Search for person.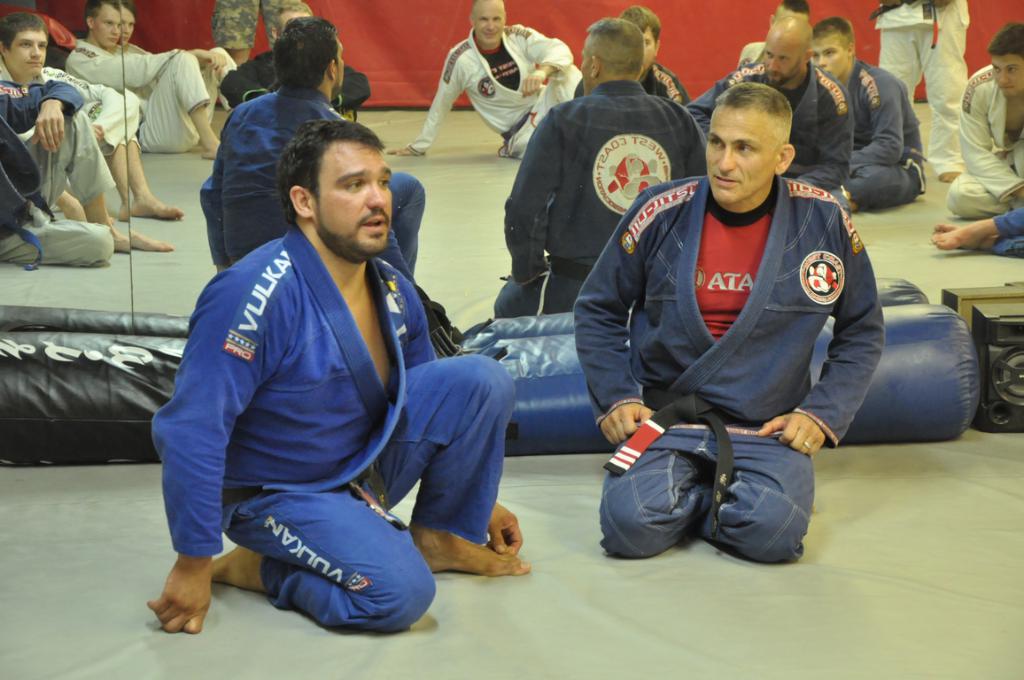
Found at pyautogui.locateOnScreen(146, 117, 535, 635).
